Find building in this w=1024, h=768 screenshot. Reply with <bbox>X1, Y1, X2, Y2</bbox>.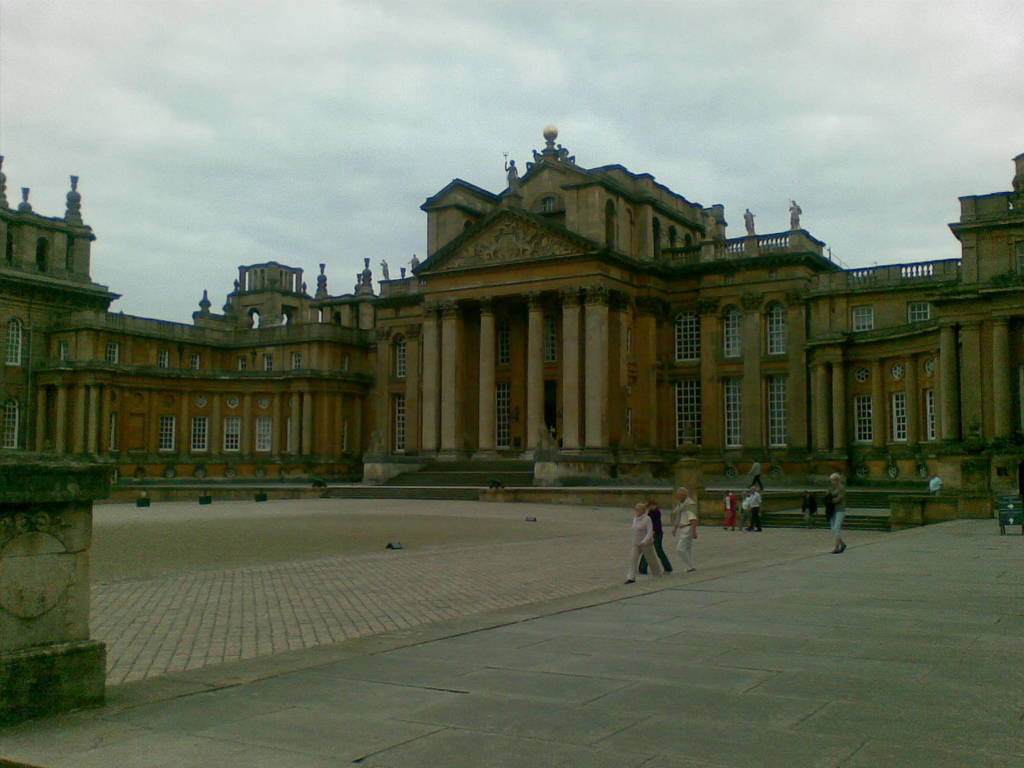
<bbox>0, 131, 1023, 531</bbox>.
